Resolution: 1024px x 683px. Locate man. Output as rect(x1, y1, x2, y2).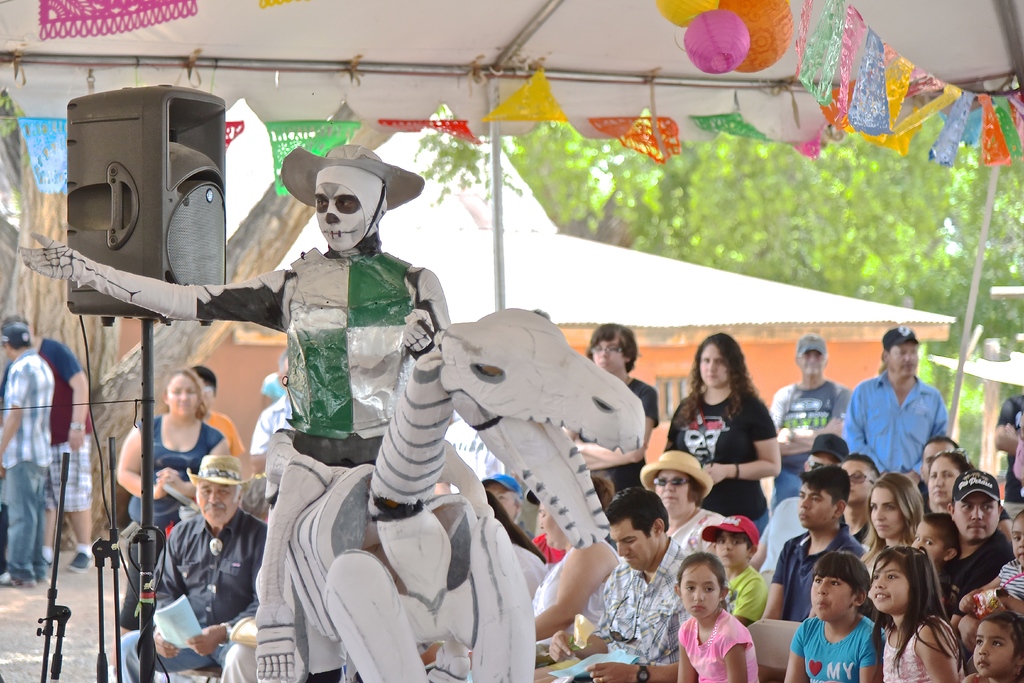
rect(749, 434, 849, 579).
